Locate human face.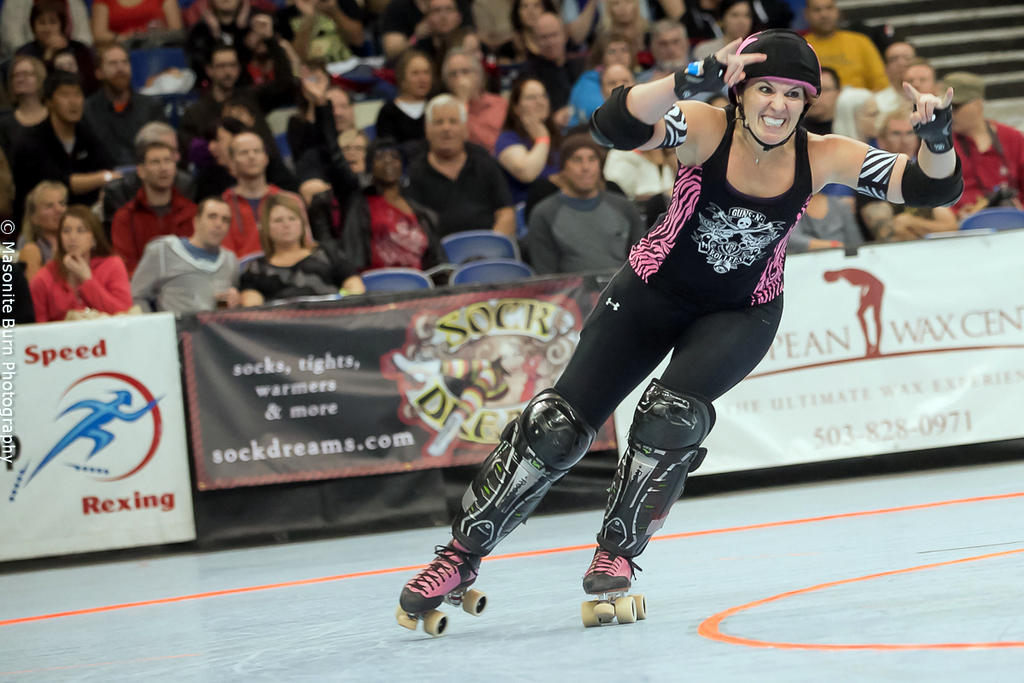
Bounding box: bbox=[201, 204, 231, 243].
